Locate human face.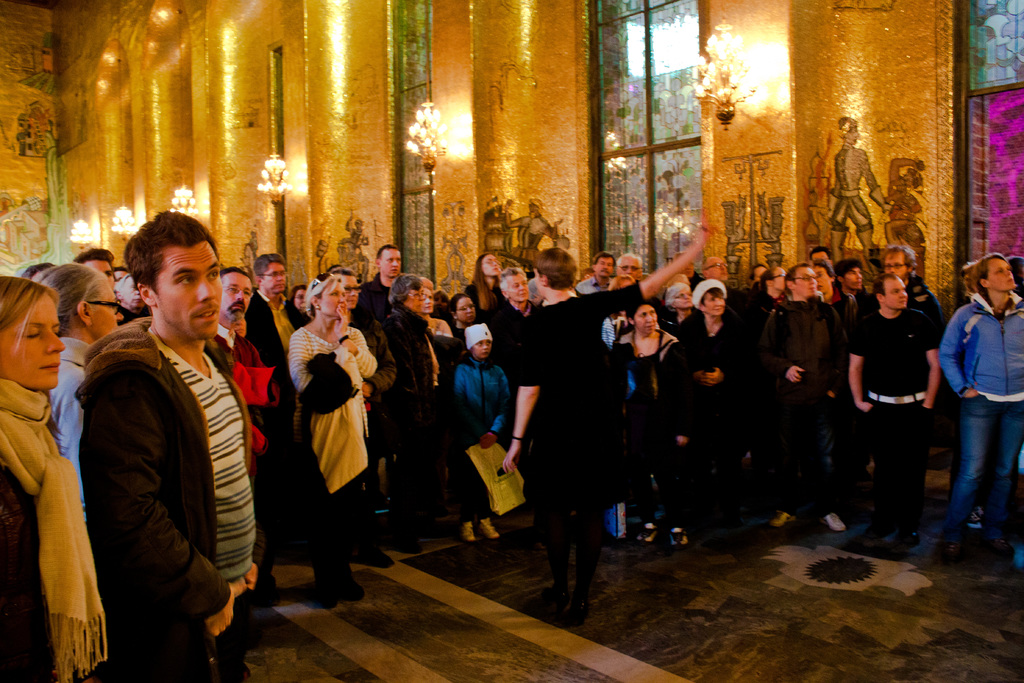
Bounding box: (673, 288, 692, 309).
